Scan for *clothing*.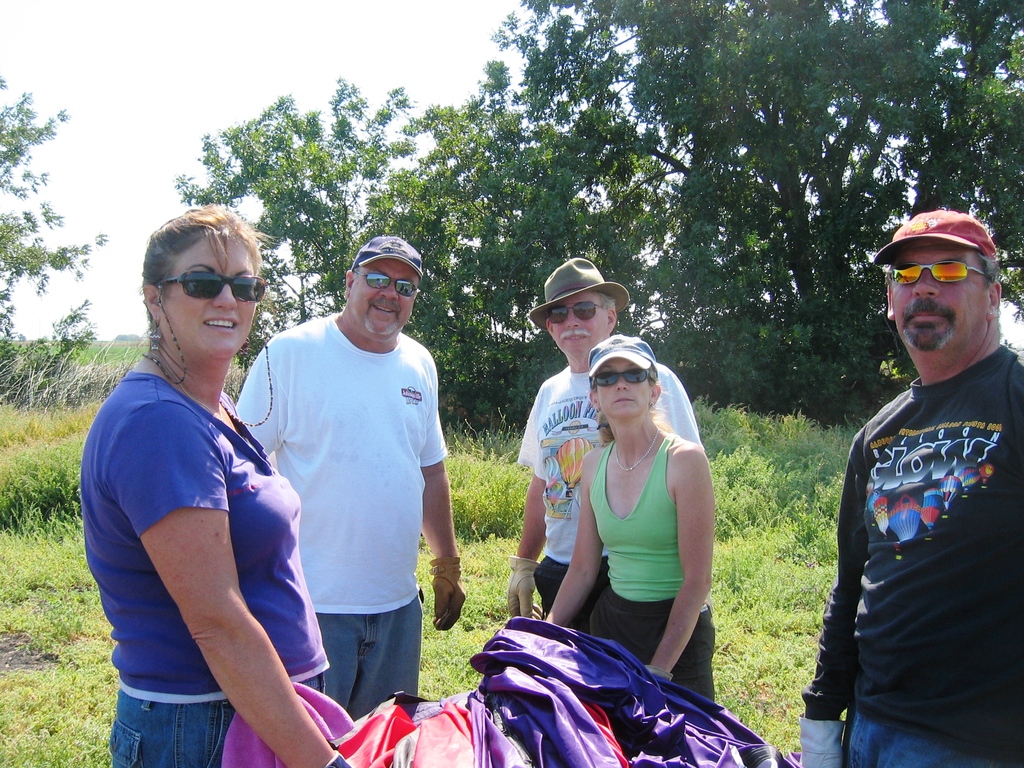
Scan result: l=79, t=364, r=333, b=767.
